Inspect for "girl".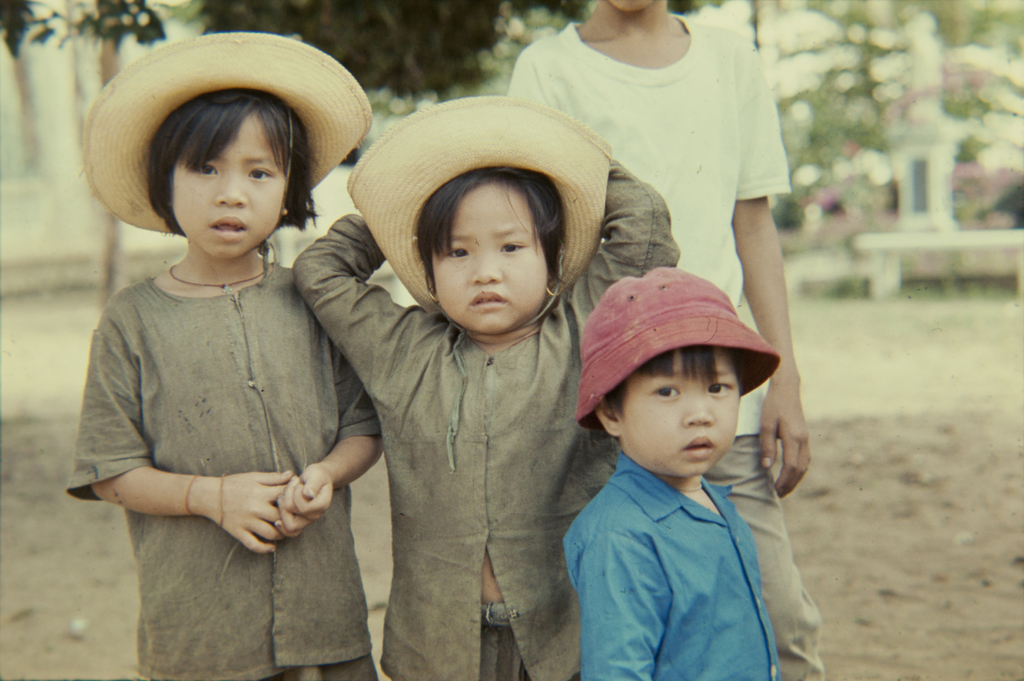
Inspection: x1=292, y1=95, x2=680, y2=680.
